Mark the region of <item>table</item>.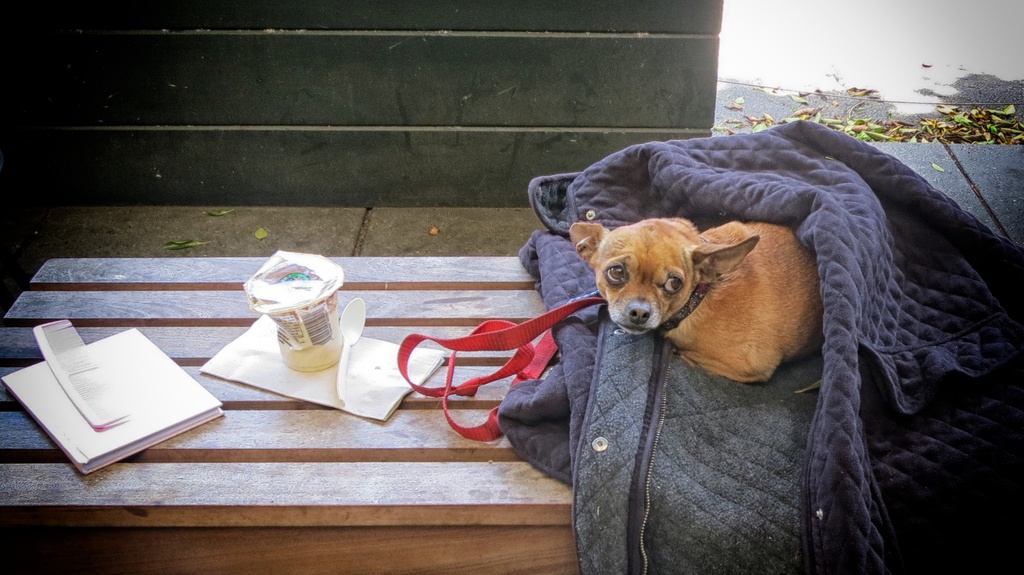
Region: (0,255,576,574).
